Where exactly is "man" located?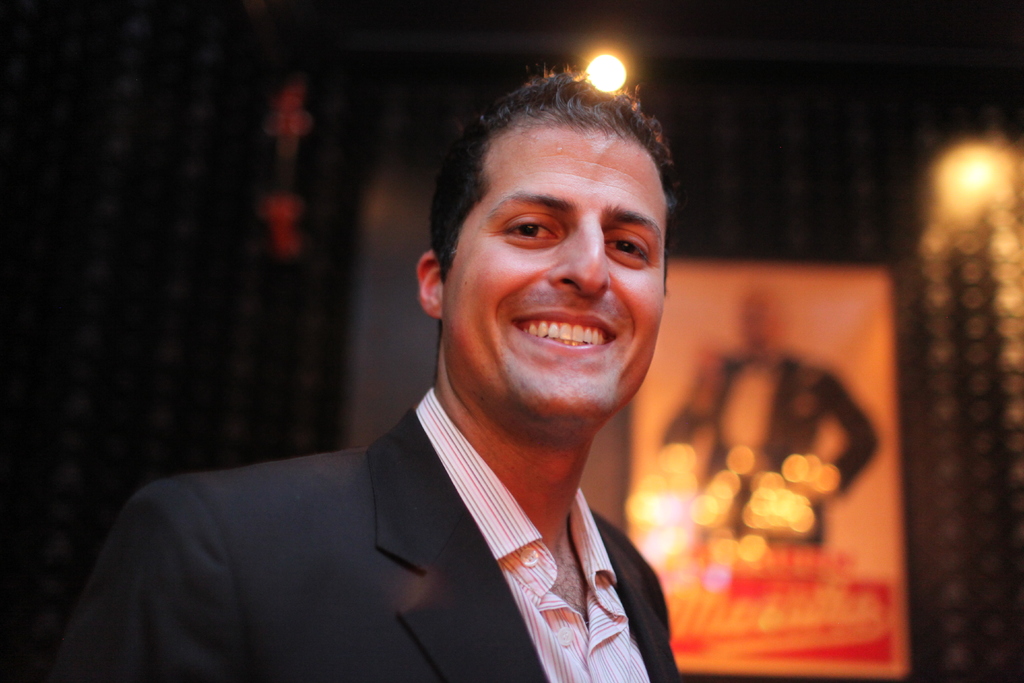
Its bounding box is 662/283/881/552.
